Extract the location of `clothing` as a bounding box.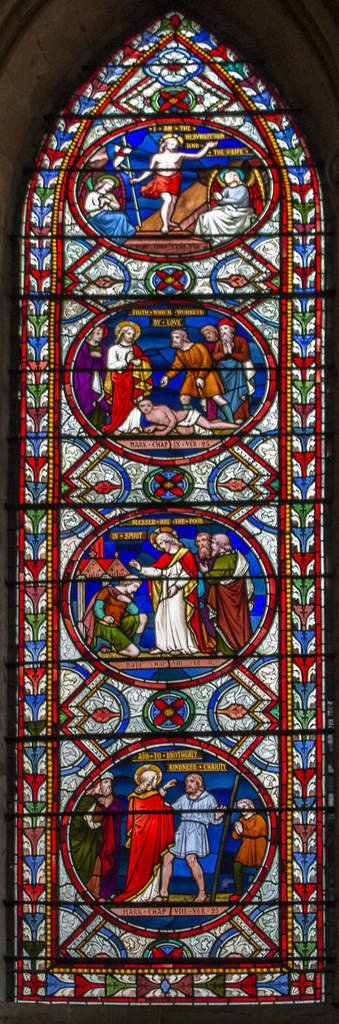
bbox=[177, 409, 215, 435].
